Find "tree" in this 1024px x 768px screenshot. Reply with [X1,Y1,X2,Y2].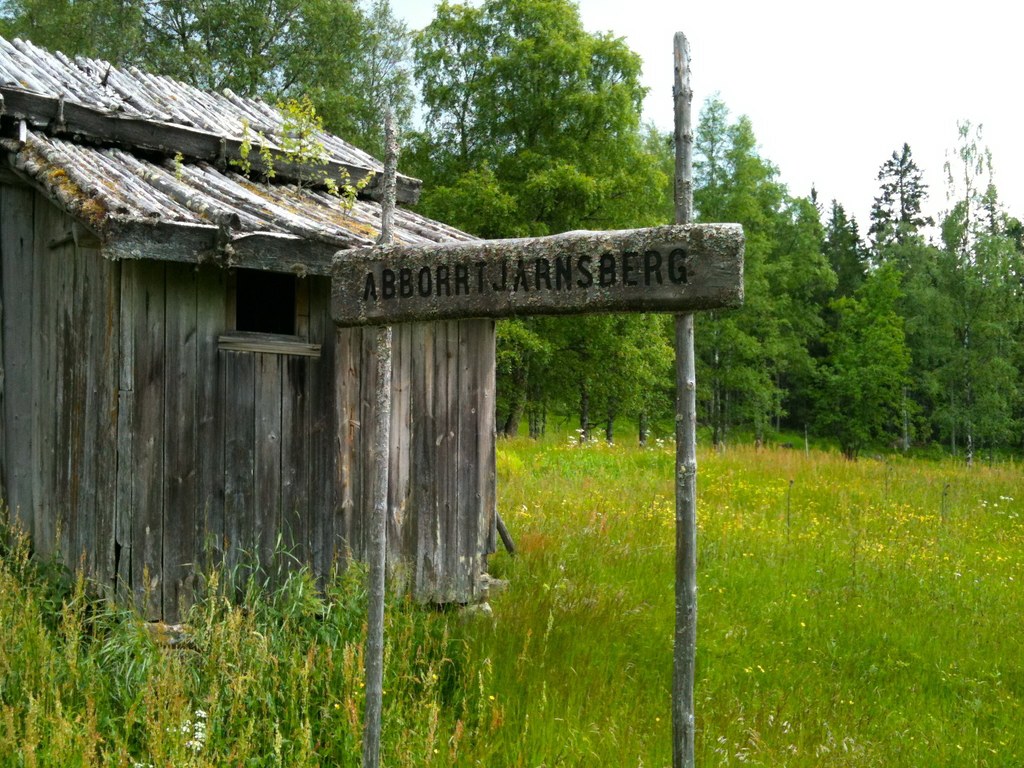
[766,193,877,463].
